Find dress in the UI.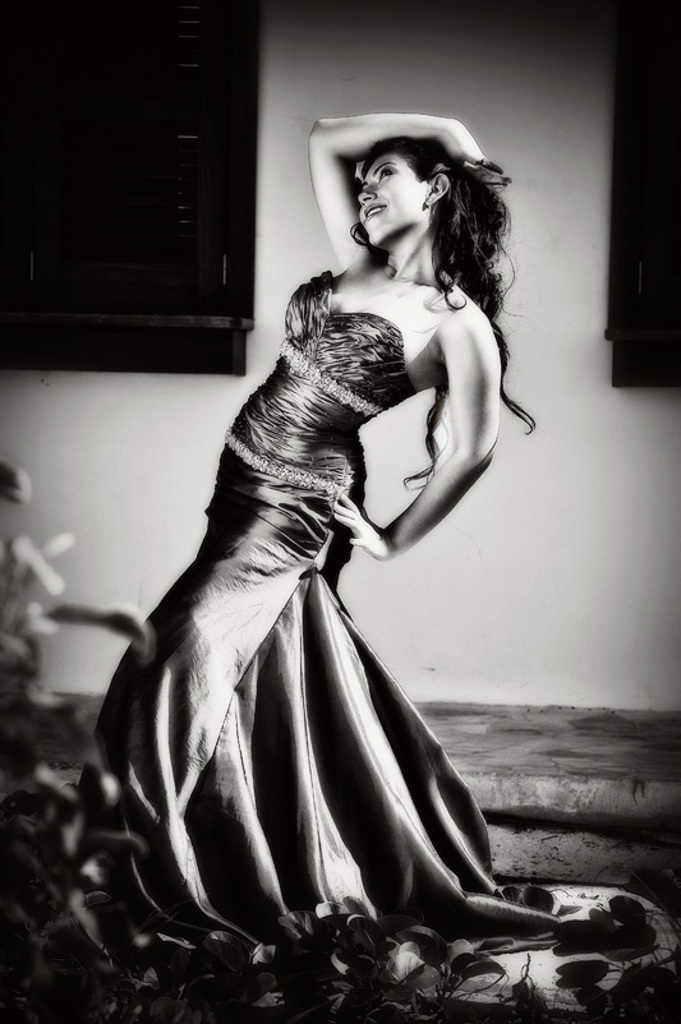
UI element at 3, 272, 680, 1023.
